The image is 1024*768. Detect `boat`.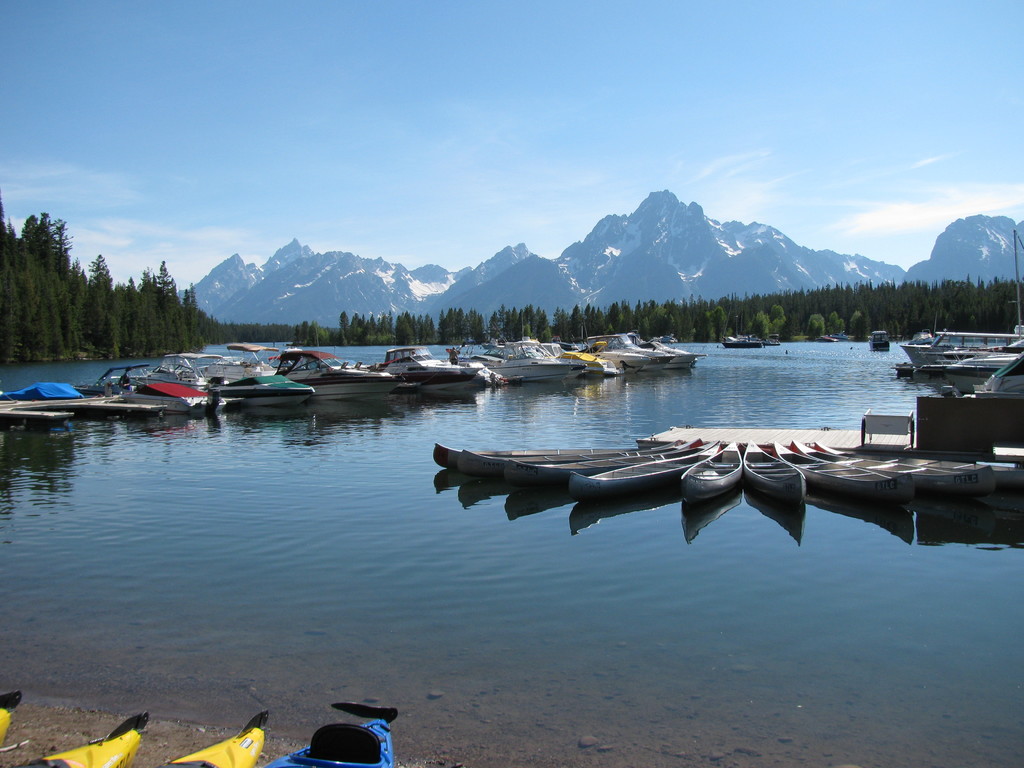
Detection: rect(0, 390, 120, 431).
